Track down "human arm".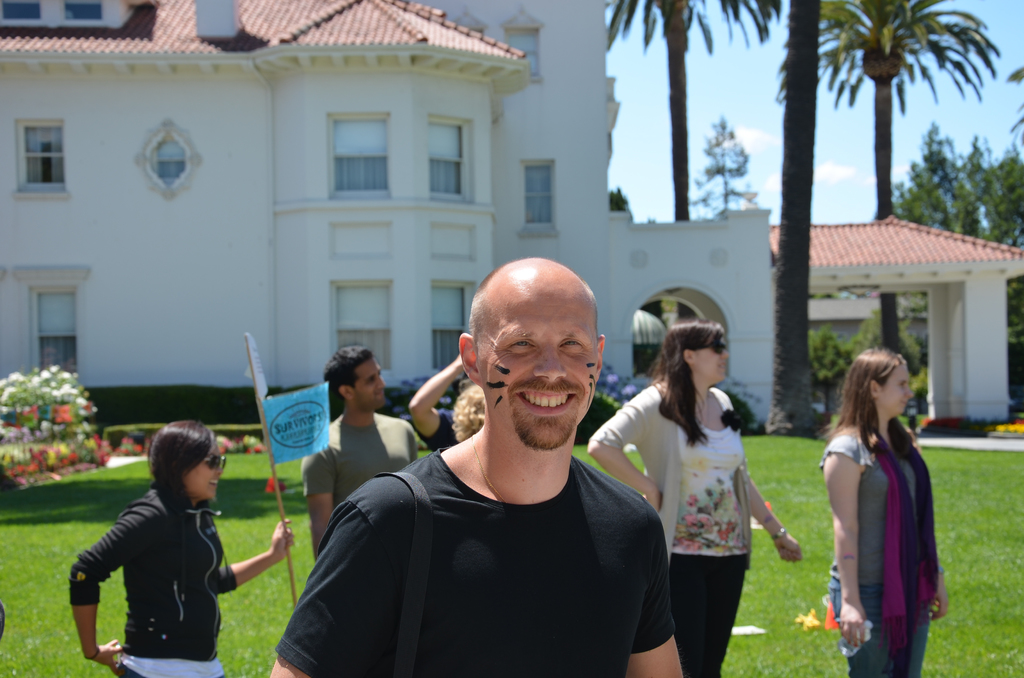
Tracked to <region>624, 517, 682, 677</region>.
